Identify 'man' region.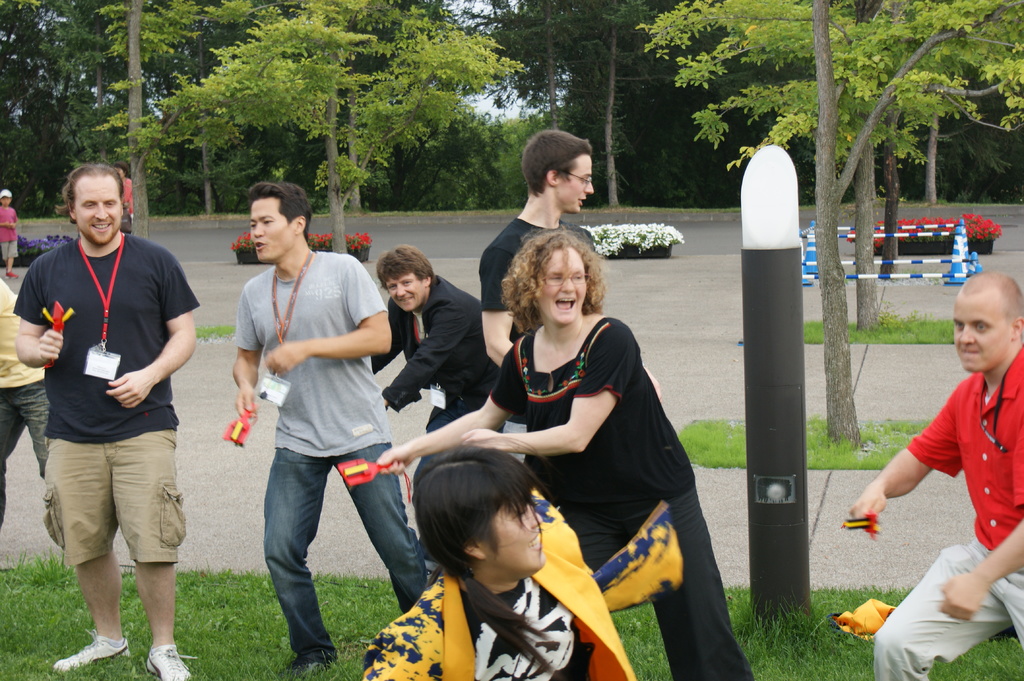
Region: bbox=(844, 275, 1023, 680).
